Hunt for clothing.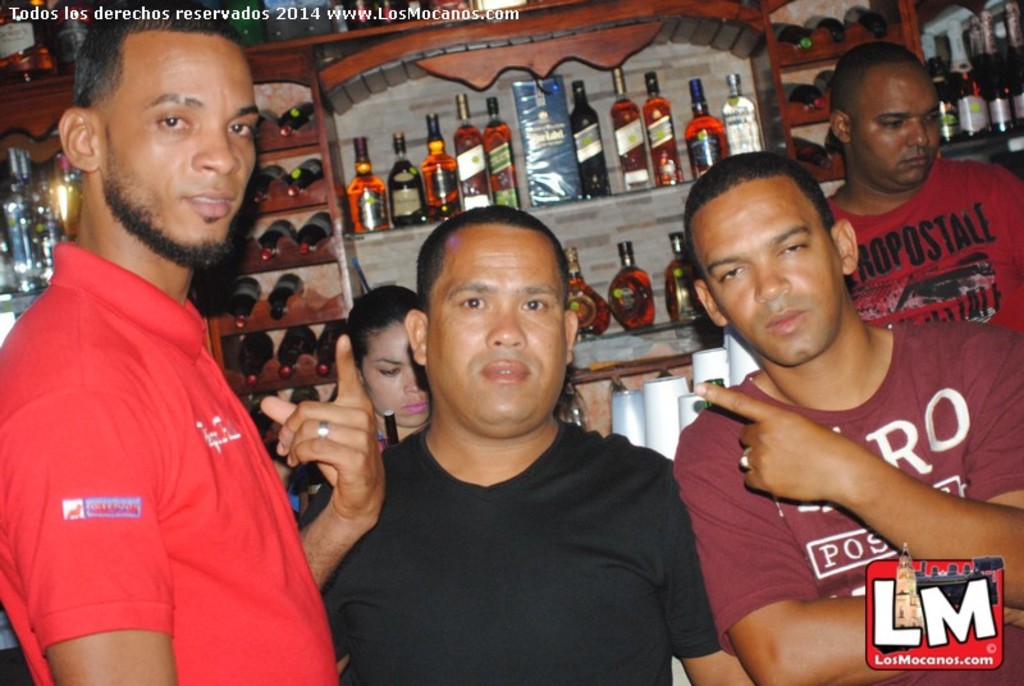
Hunted down at 673 323 1023 659.
